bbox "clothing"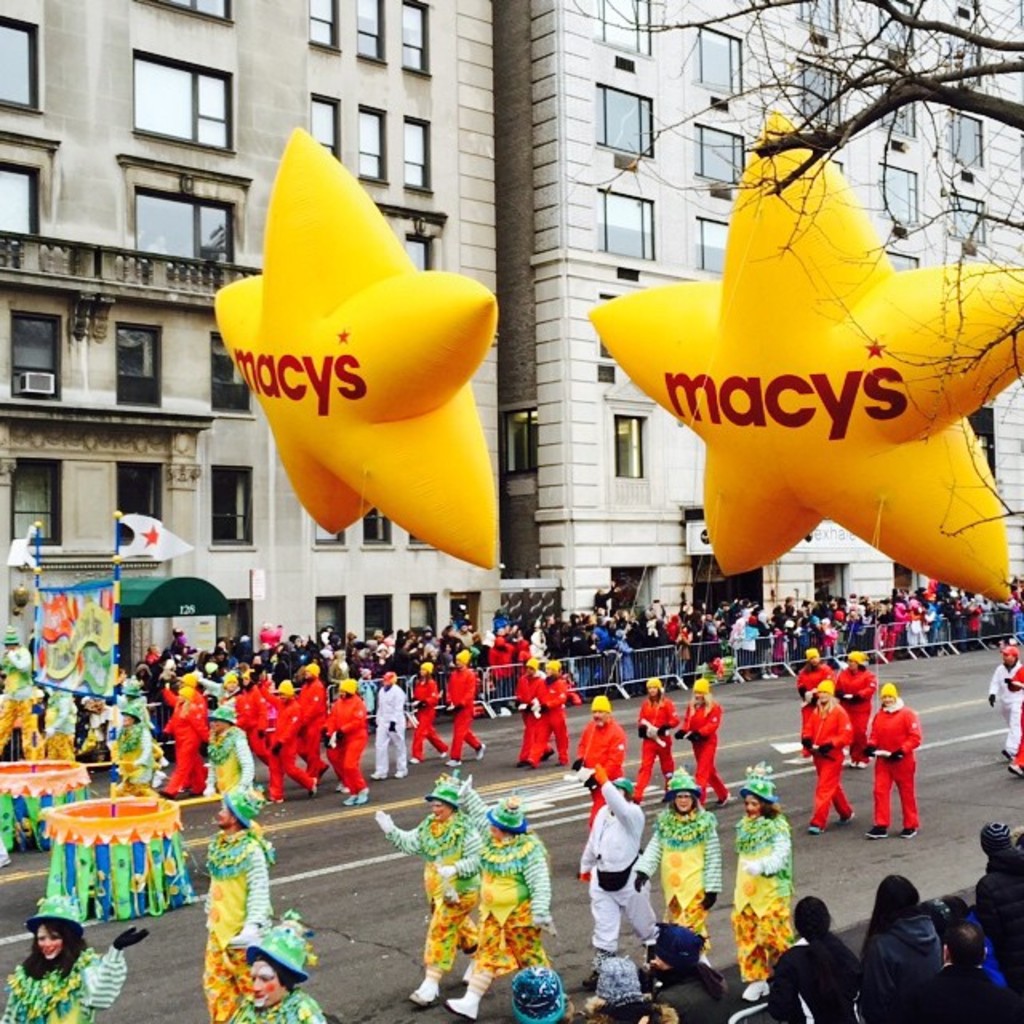
[x1=202, y1=830, x2=282, y2=1022]
